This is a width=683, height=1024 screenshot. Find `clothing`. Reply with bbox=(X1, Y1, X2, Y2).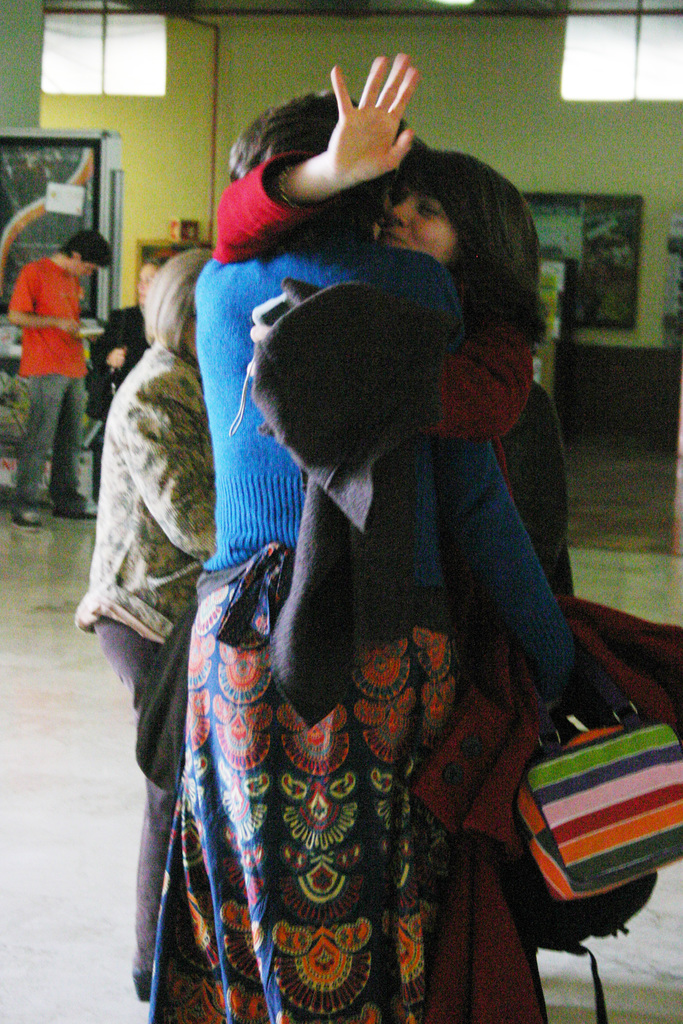
bbox=(229, 283, 450, 730).
